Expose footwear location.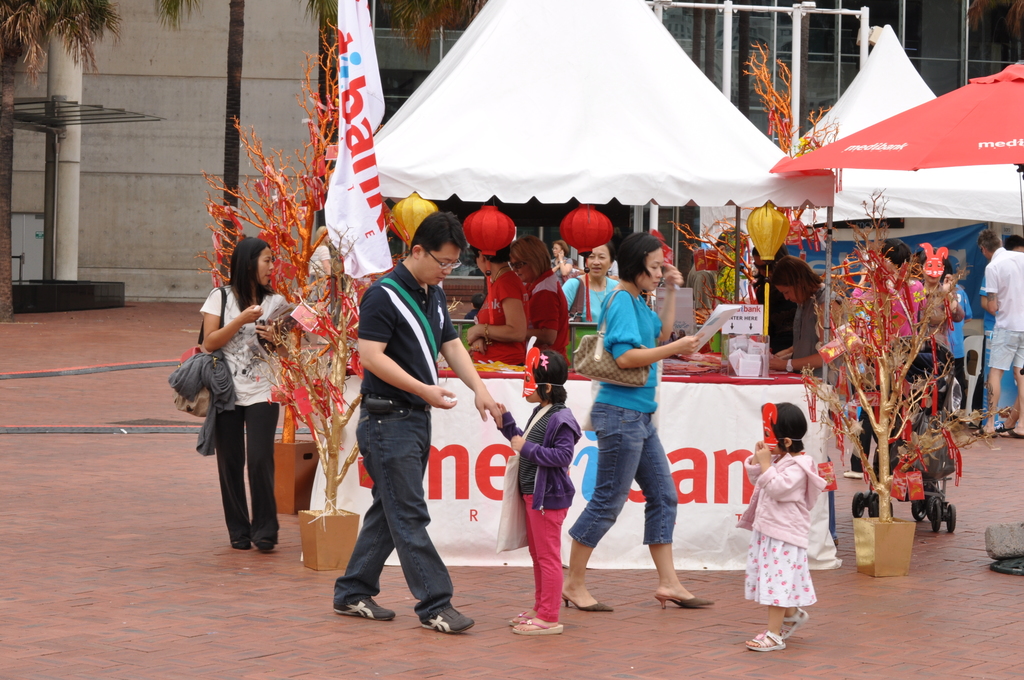
Exposed at detection(511, 619, 563, 635).
